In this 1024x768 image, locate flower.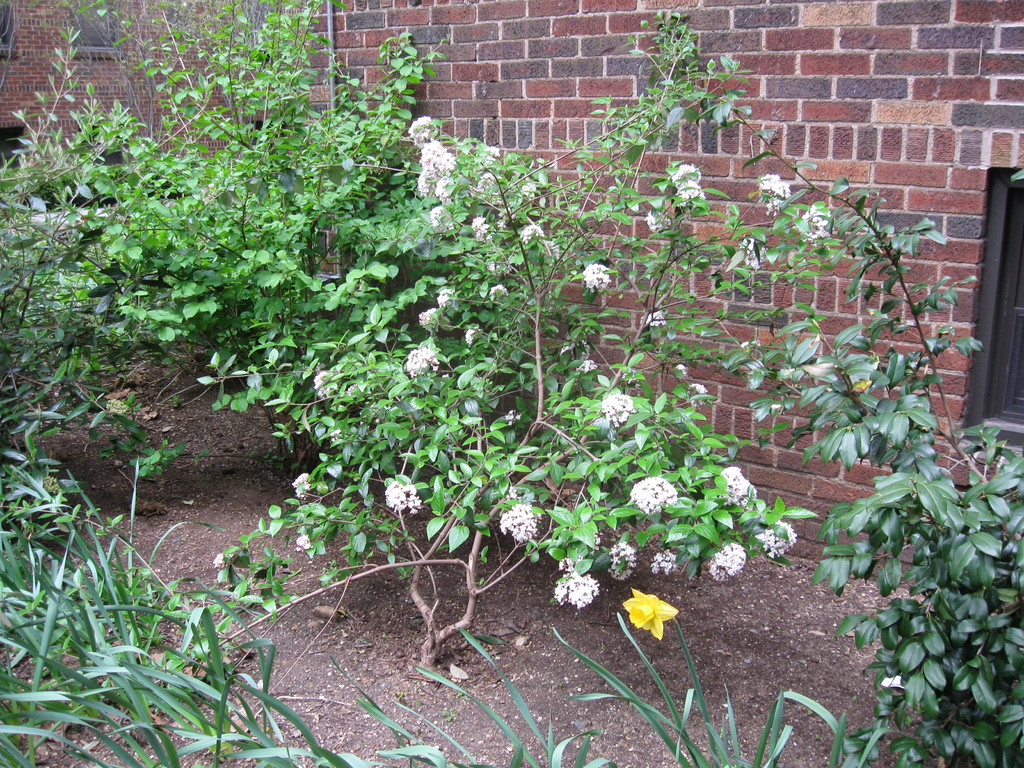
Bounding box: (x1=673, y1=189, x2=703, y2=210).
